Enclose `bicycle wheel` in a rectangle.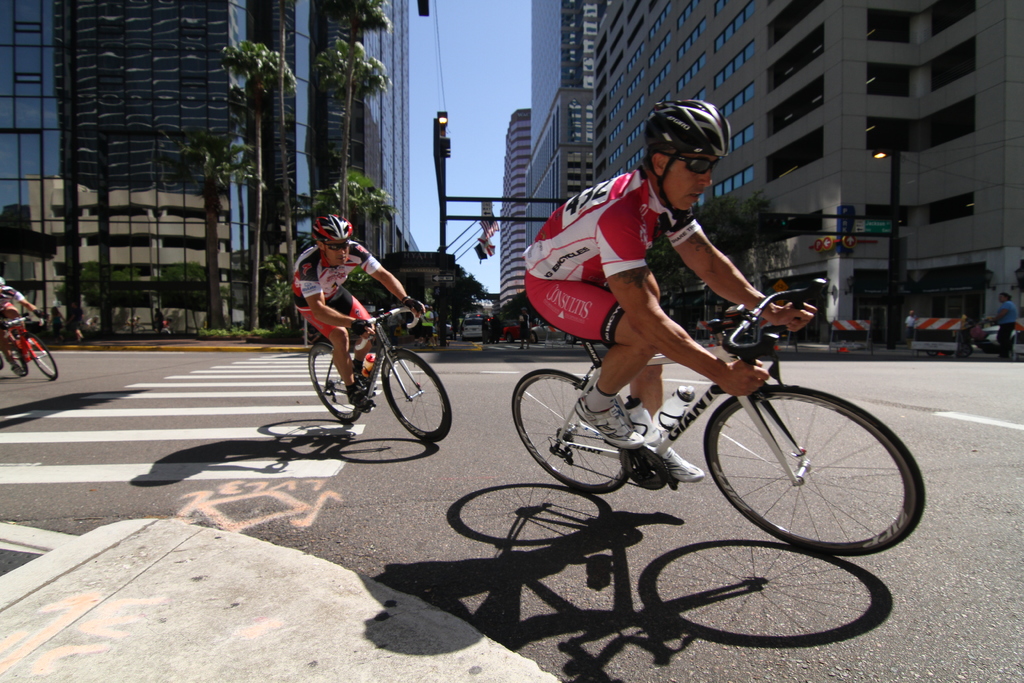
x1=381 y1=349 x2=451 y2=441.
